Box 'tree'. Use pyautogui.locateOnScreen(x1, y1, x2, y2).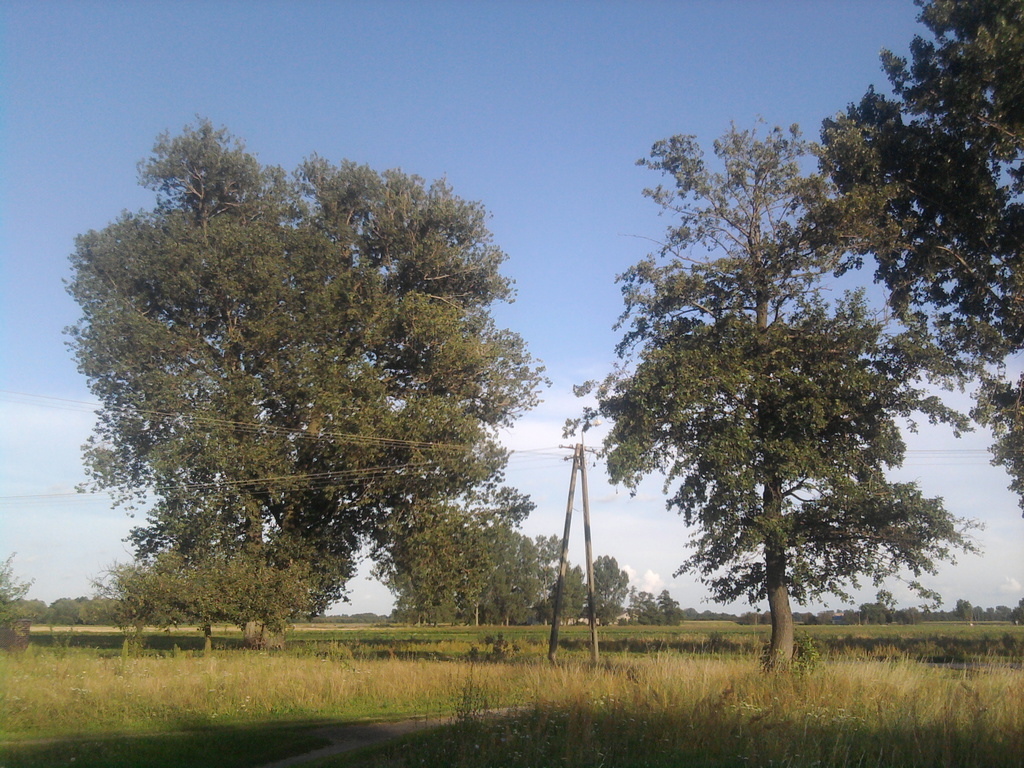
pyautogui.locateOnScreen(246, 552, 307, 655).
